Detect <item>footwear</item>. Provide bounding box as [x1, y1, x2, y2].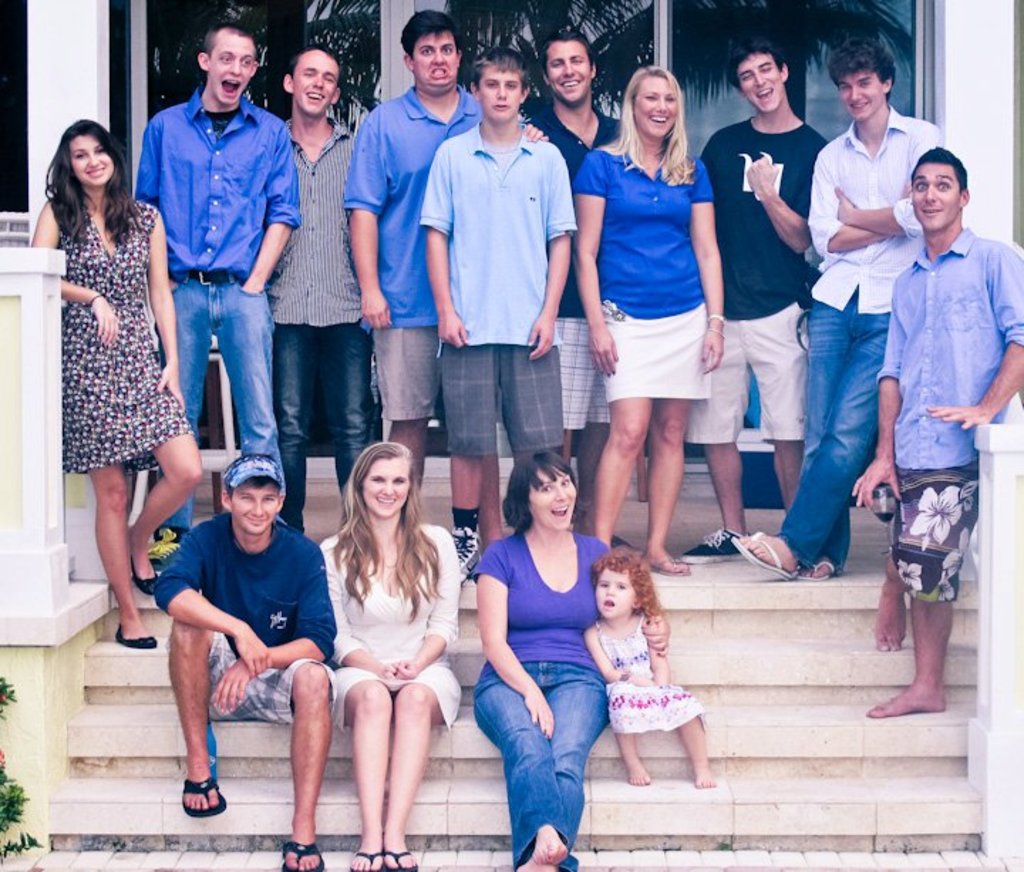
[378, 849, 420, 871].
